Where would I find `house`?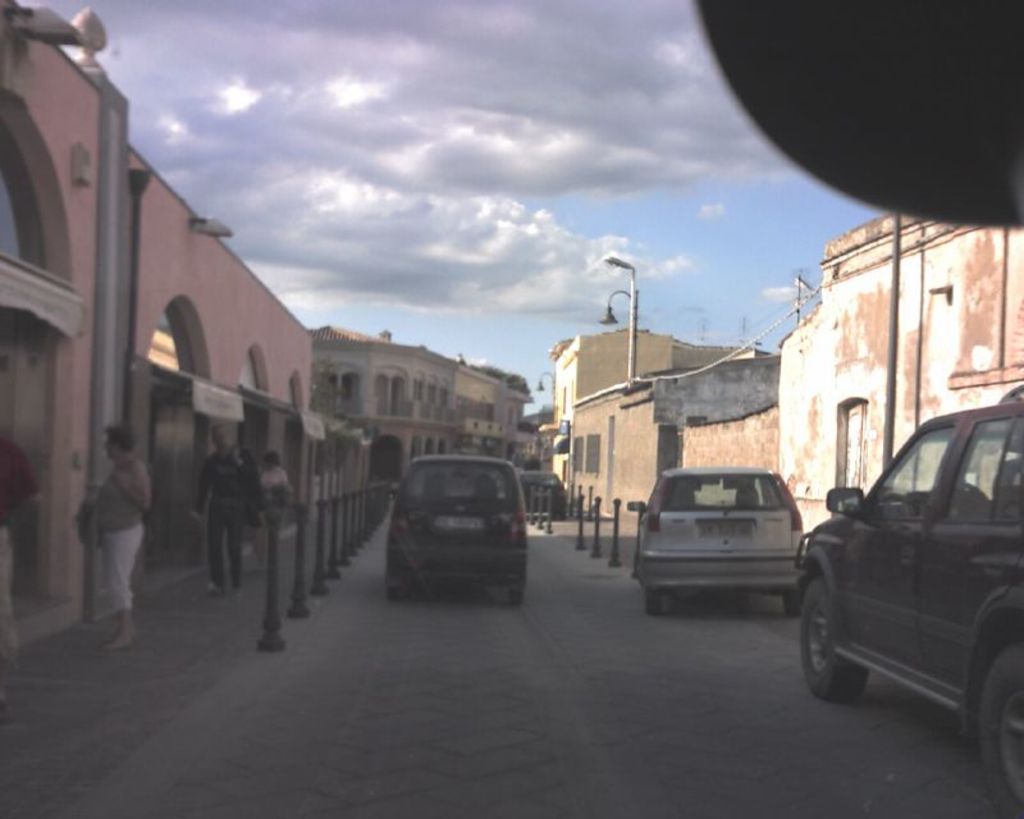
At box(774, 206, 1023, 531).
